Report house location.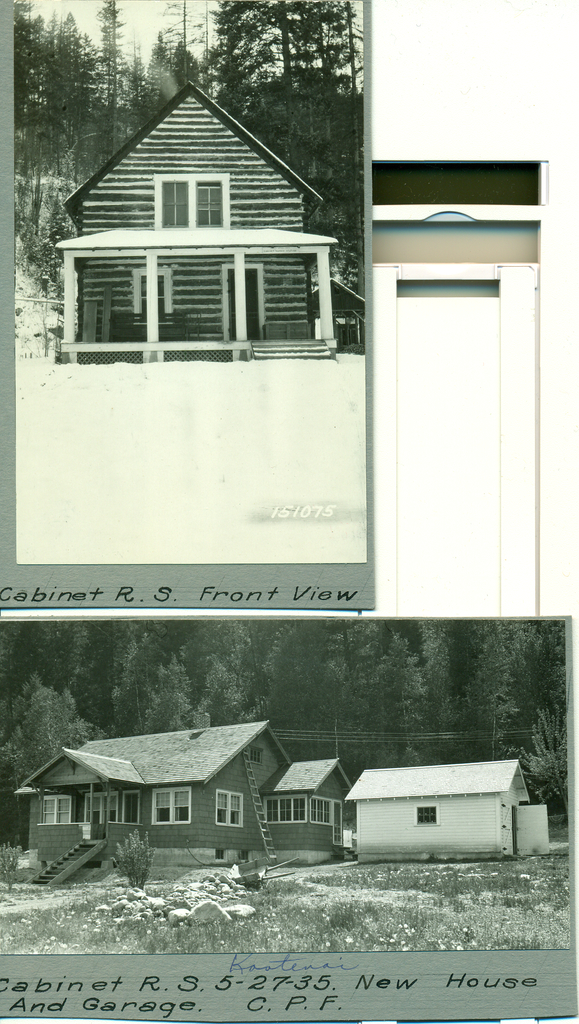
Report: (336, 746, 551, 860).
